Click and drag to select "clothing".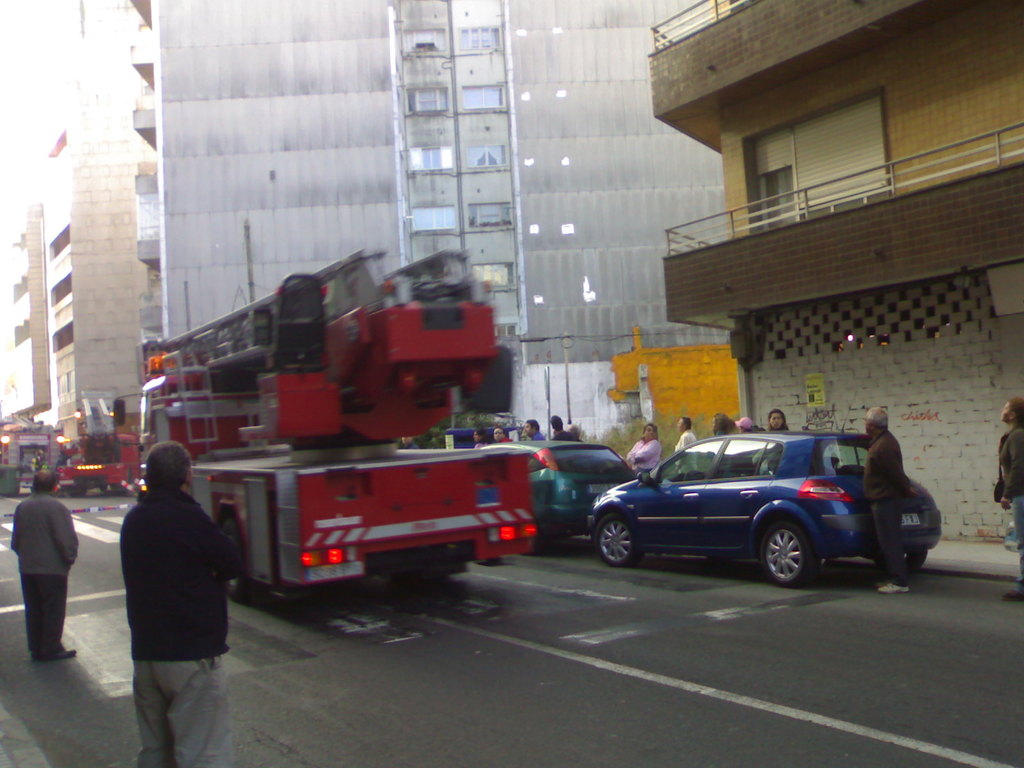
Selection: bbox(475, 439, 491, 447).
